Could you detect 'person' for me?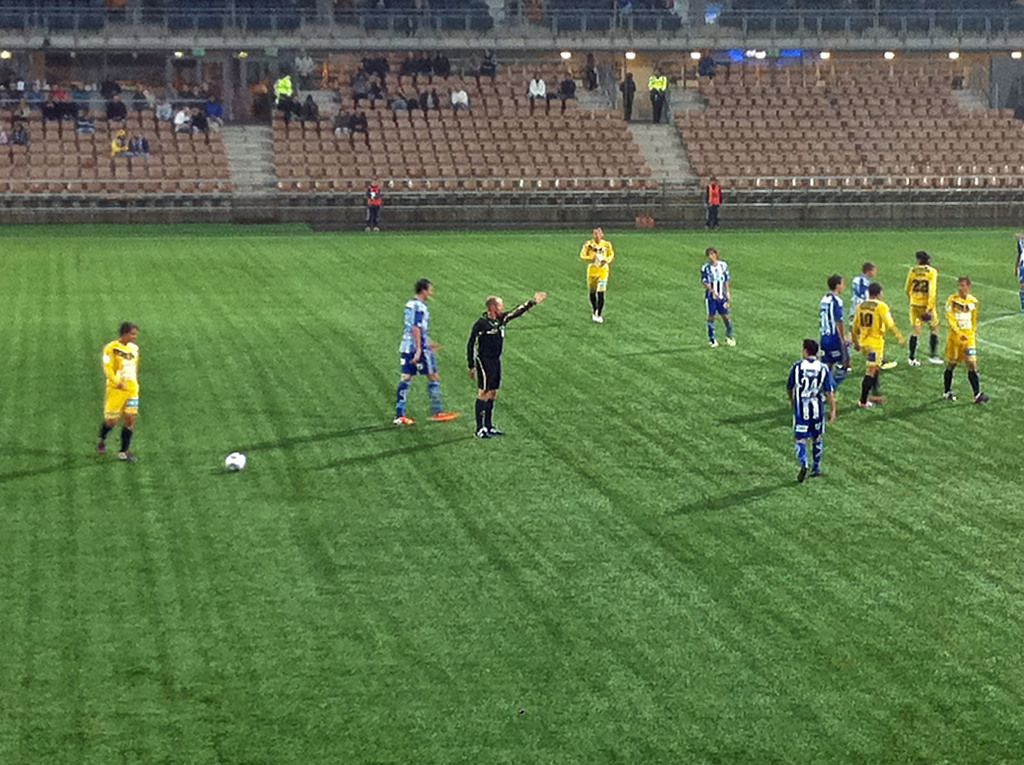
Detection result: <box>111,129,132,161</box>.
